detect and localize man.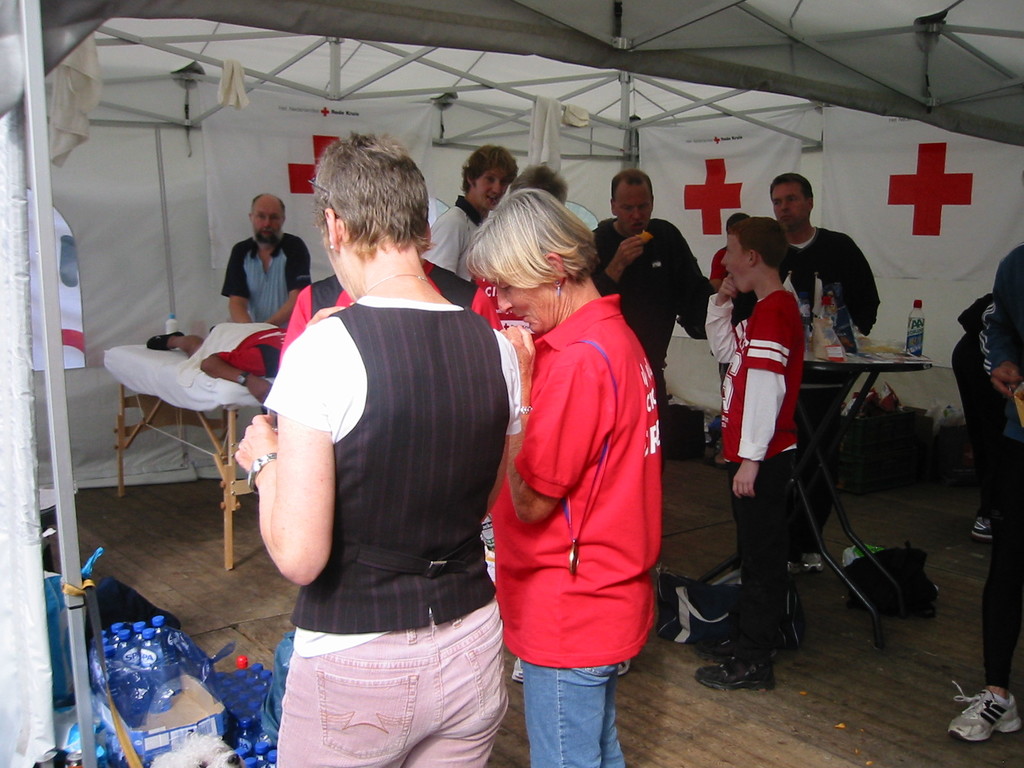
Localized at 151:321:287:408.
